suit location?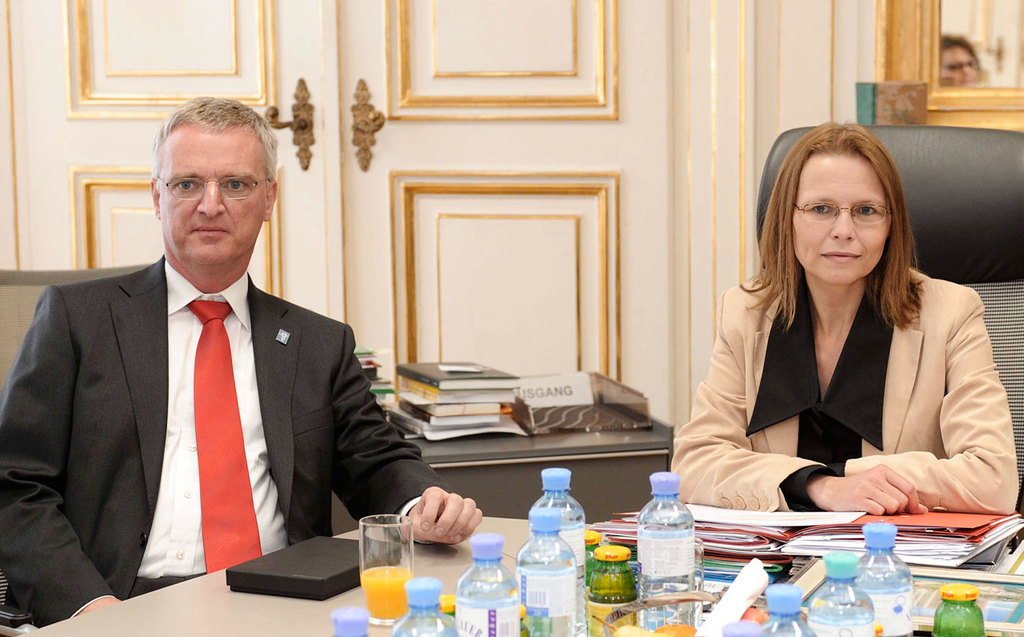
108:206:437:587
